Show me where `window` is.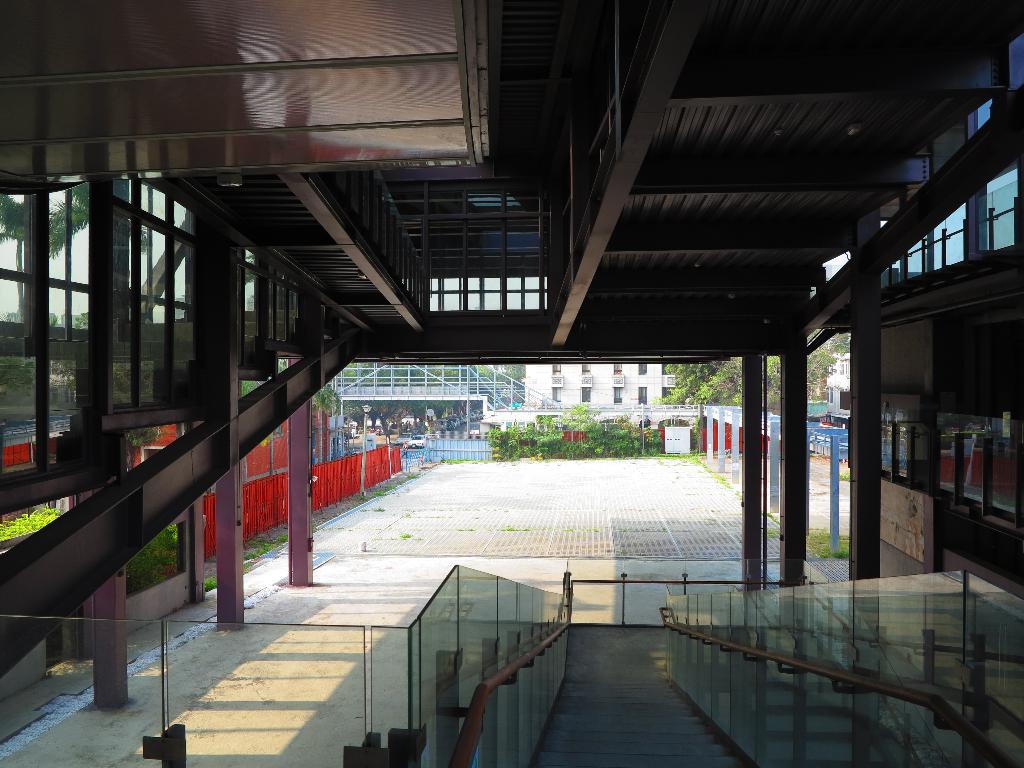
`window` is at 637,388,649,410.
